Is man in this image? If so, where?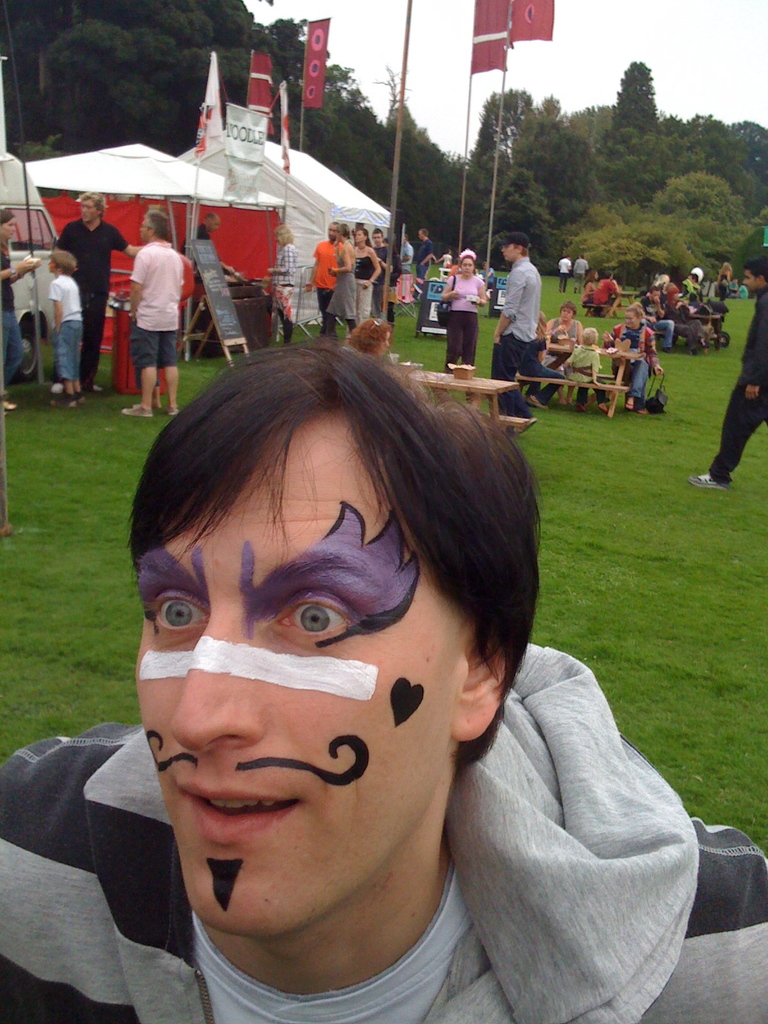
Yes, at (499,228,562,374).
